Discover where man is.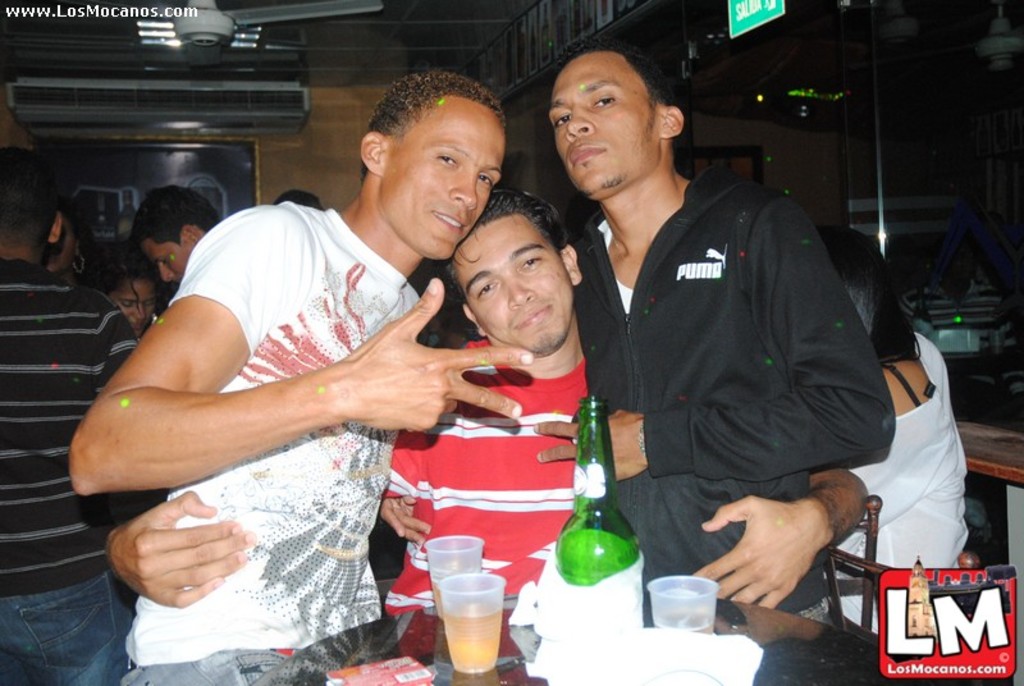
Discovered at 104/182/881/626.
